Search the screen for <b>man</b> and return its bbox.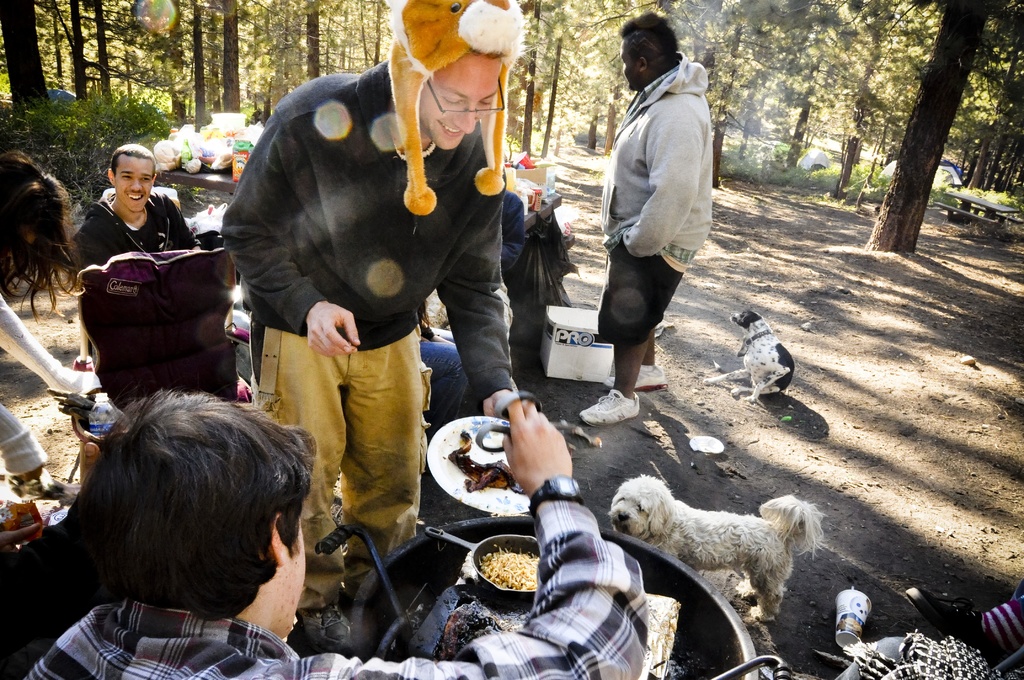
Found: detection(226, 0, 521, 655).
